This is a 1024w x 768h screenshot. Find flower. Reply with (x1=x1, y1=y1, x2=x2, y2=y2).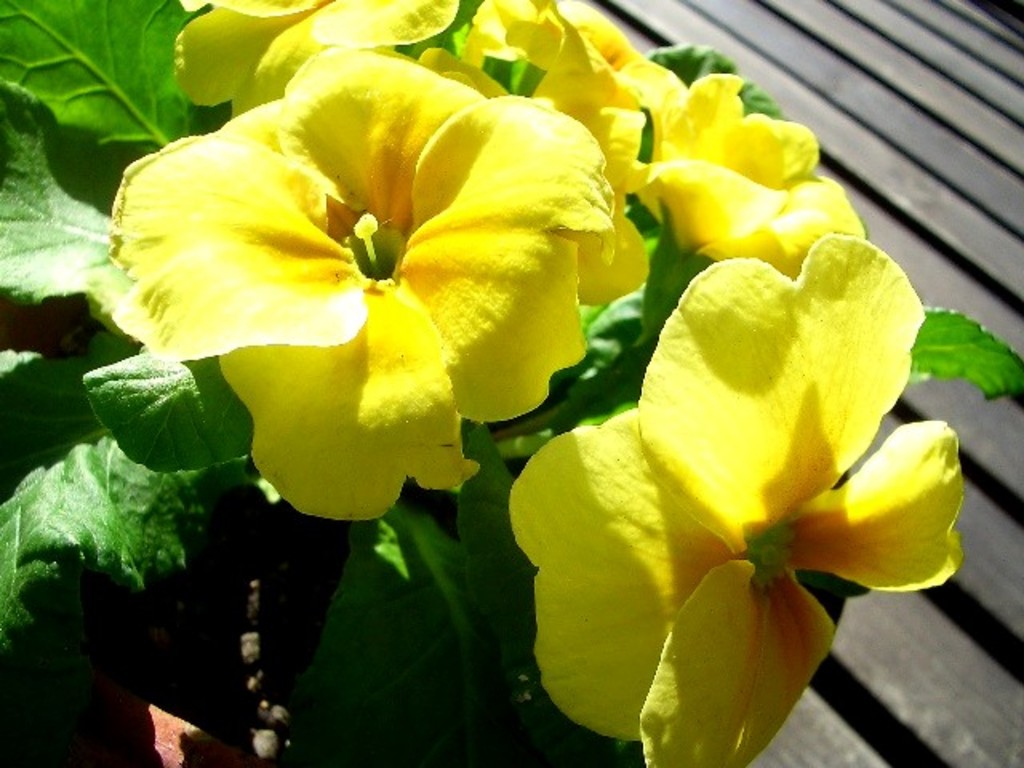
(x1=504, y1=232, x2=974, y2=766).
